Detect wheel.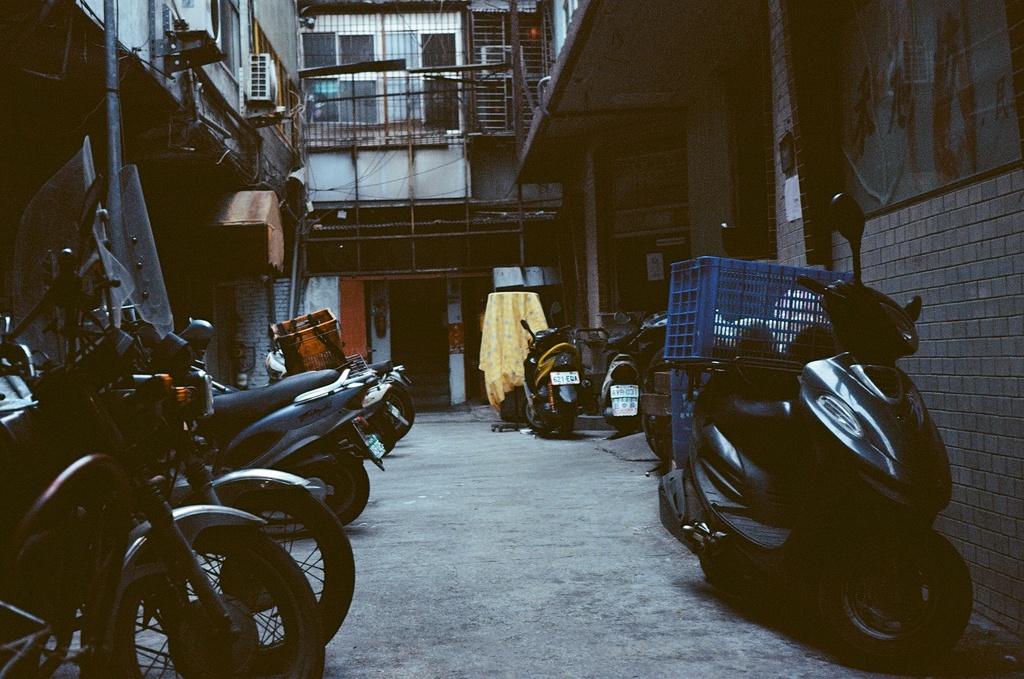
Detected at [177, 489, 357, 674].
